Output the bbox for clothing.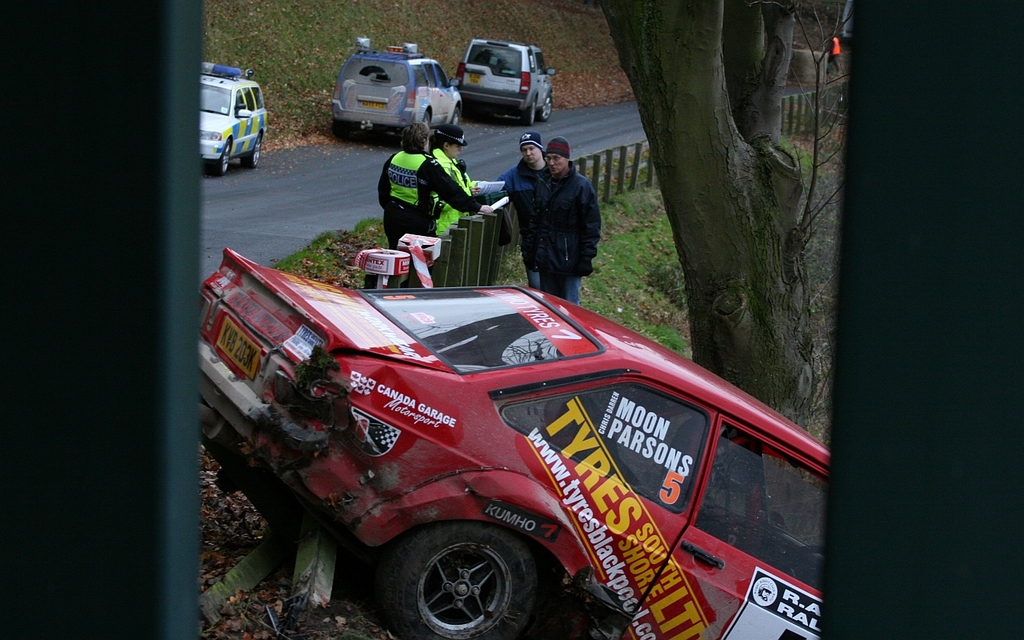
[826, 36, 839, 74].
